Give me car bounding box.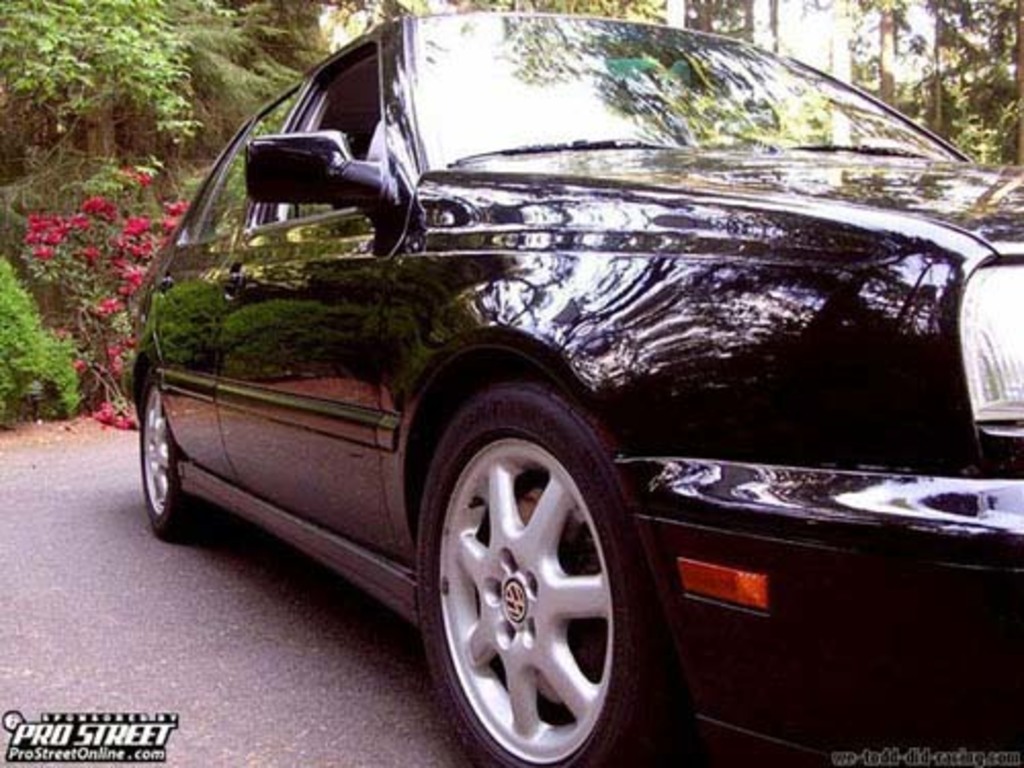
115,2,1004,767.
